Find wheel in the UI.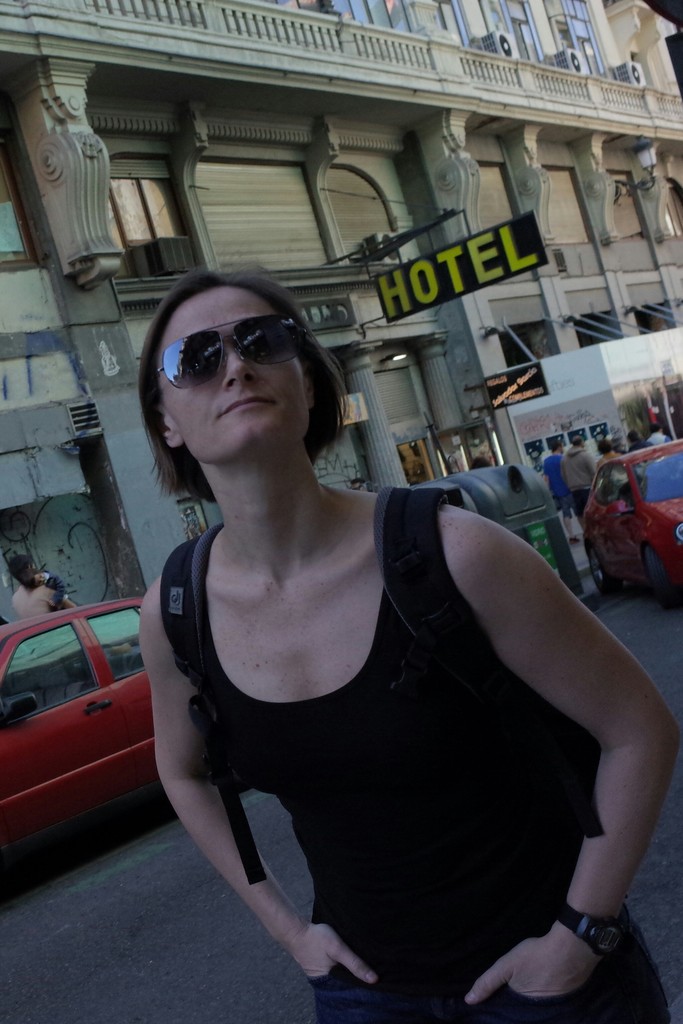
UI element at <box>648,547,682,616</box>.
